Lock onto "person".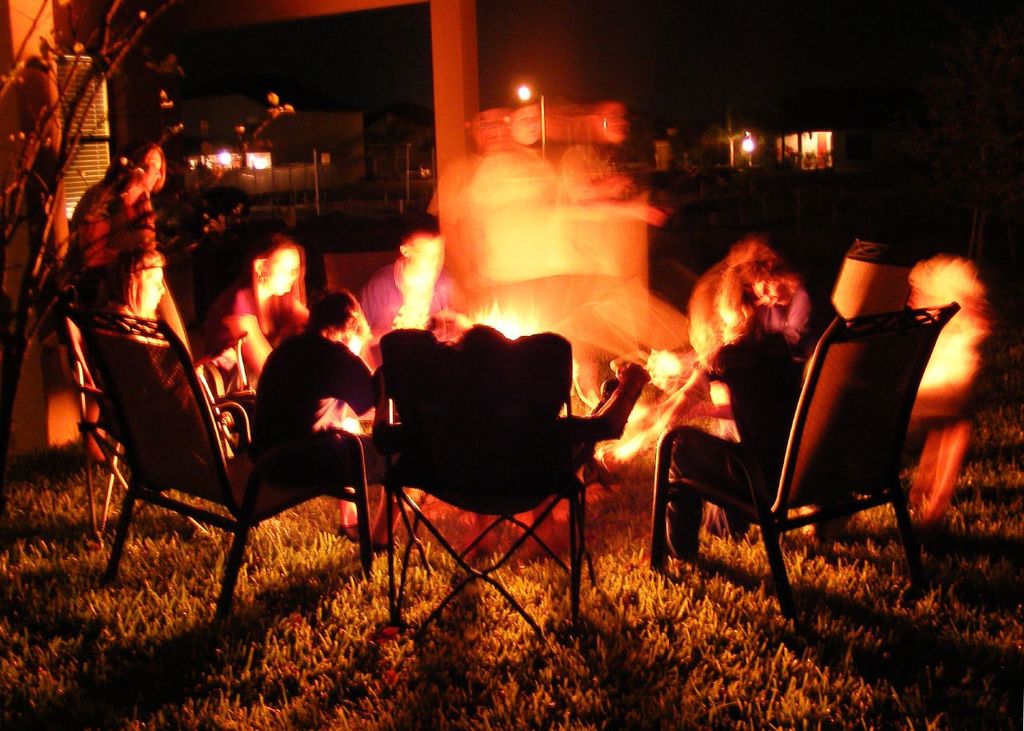
Locked: x1=439 y1=326 x2=653 y2=518.
